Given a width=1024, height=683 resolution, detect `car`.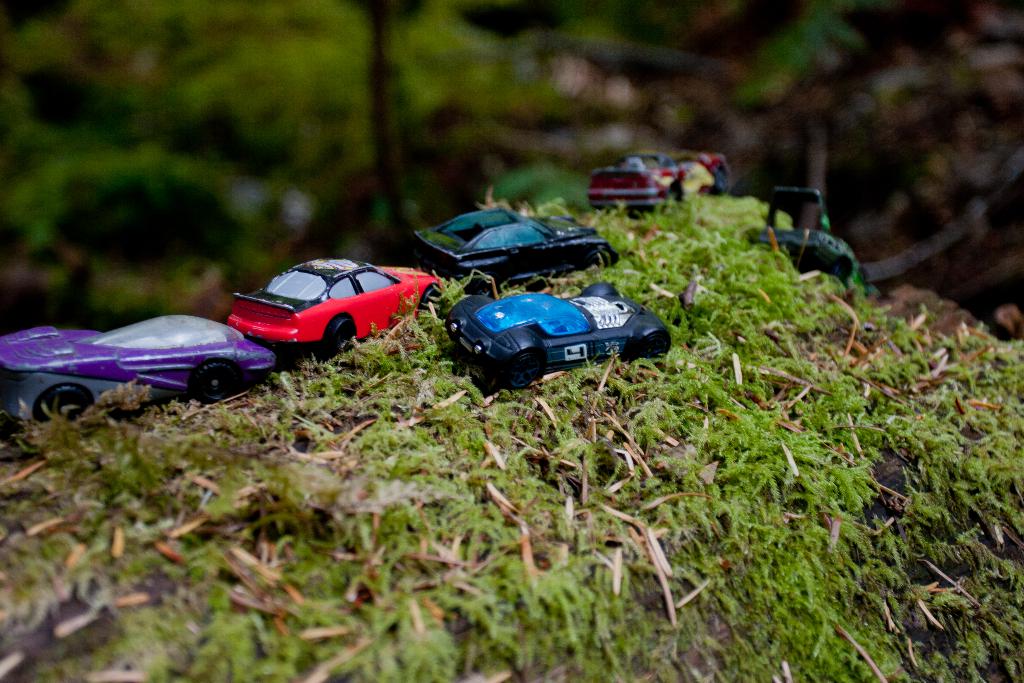
[444, 286, 674, 390].
